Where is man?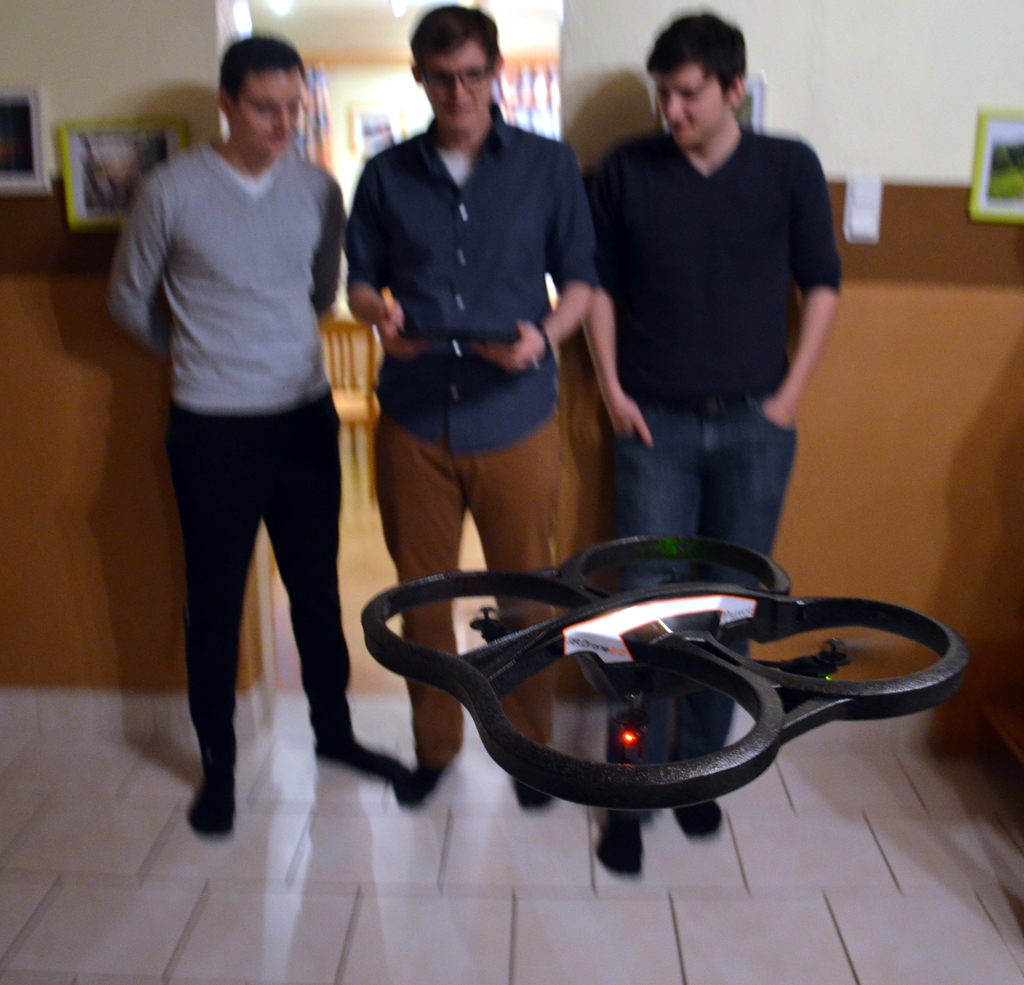
rect(339, 0, 582, 797).
